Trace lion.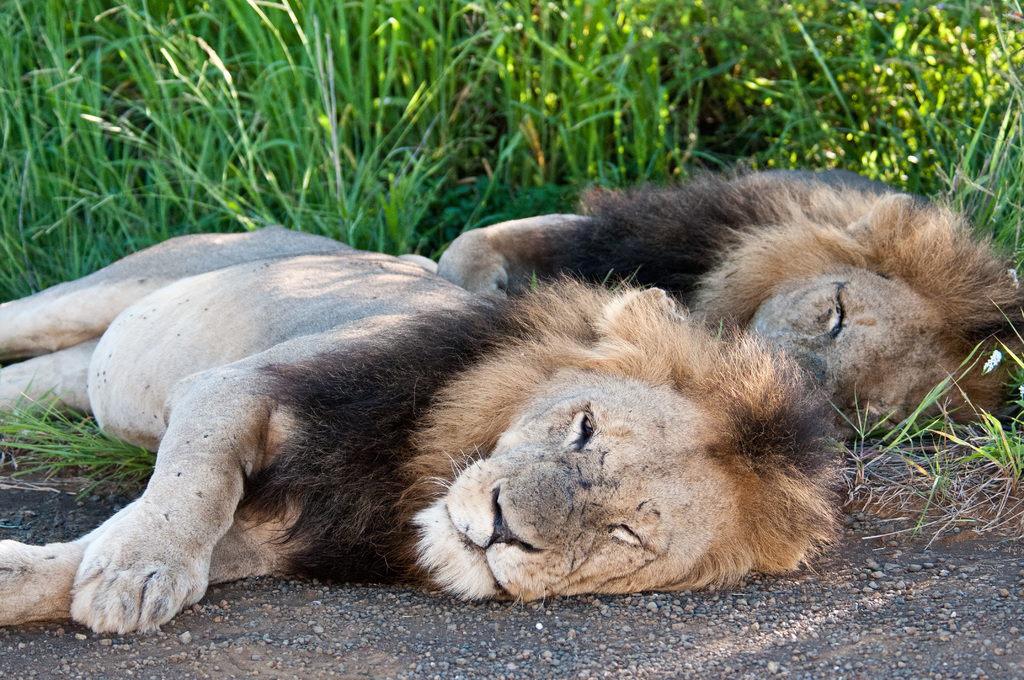
Traced to rect(0, 222, 846, 634).
